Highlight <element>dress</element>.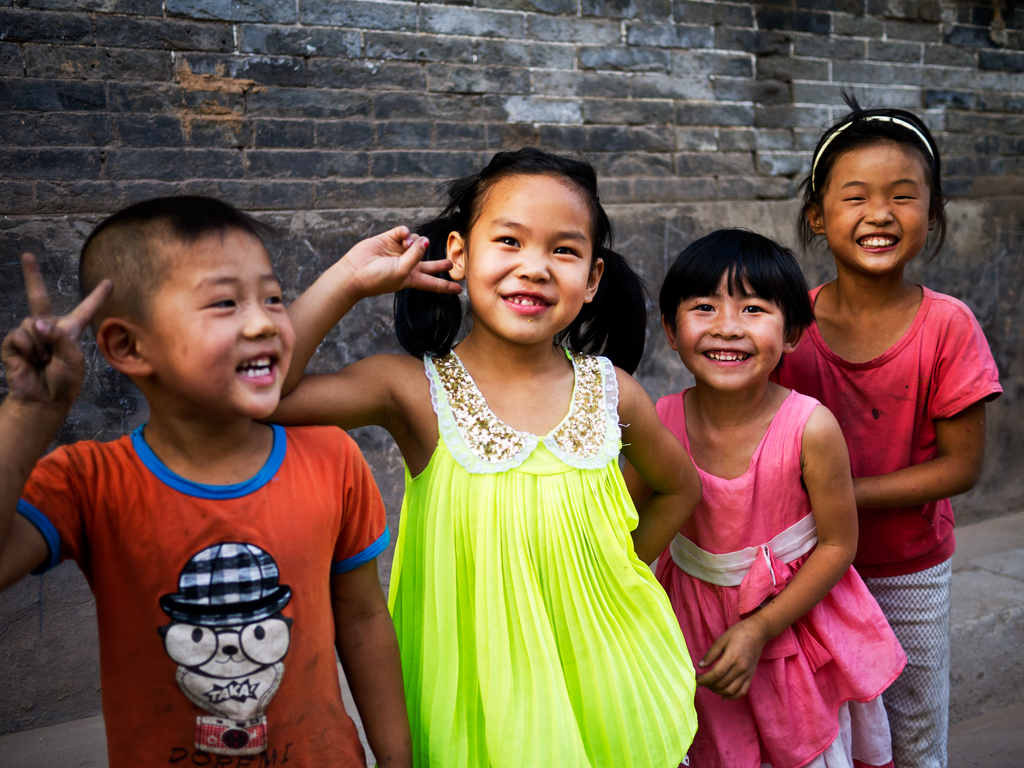
Highlighted region: BBox(388, 346, 698, 767).
